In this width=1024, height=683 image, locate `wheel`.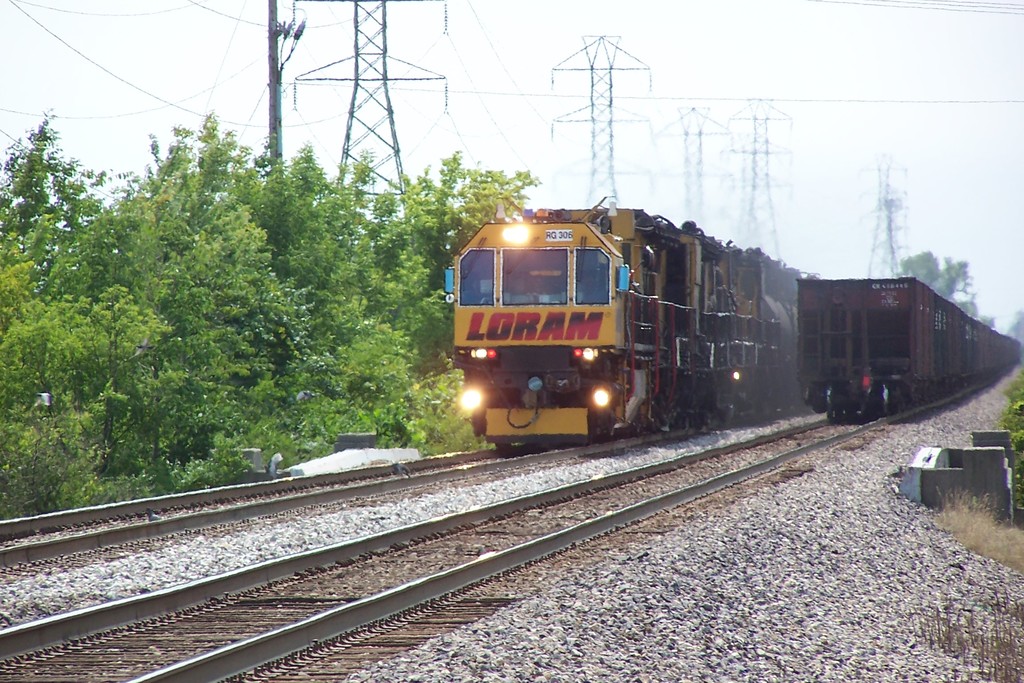
Bounding box: [left=826, top=385, right=833, bottom=419].
